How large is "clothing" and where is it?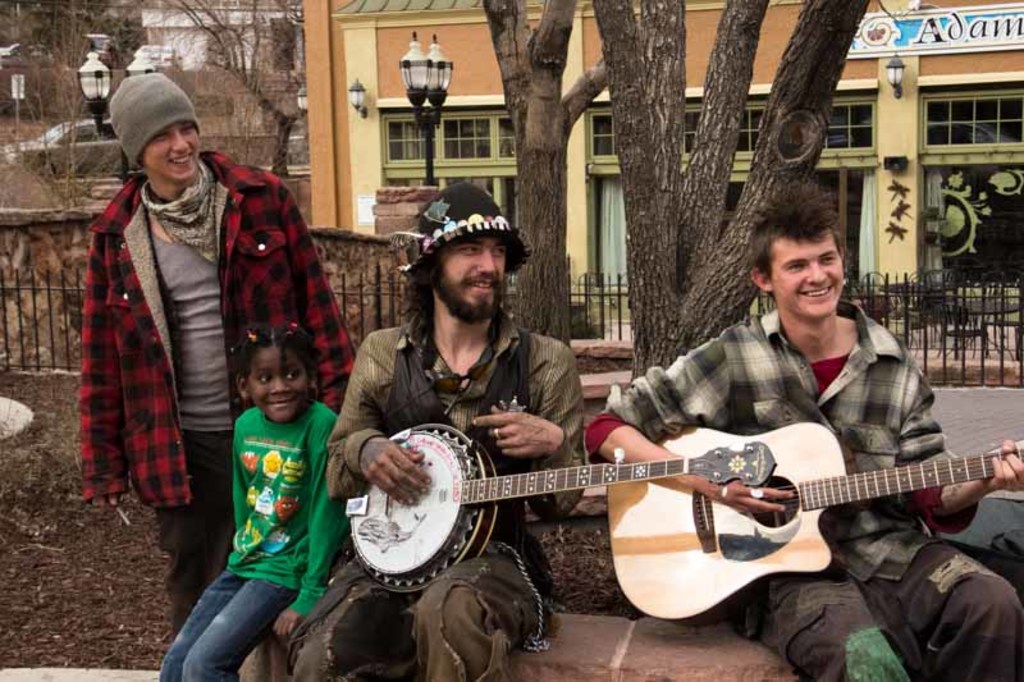
Bounding box: bbox=(77, 106, 288, 586).
